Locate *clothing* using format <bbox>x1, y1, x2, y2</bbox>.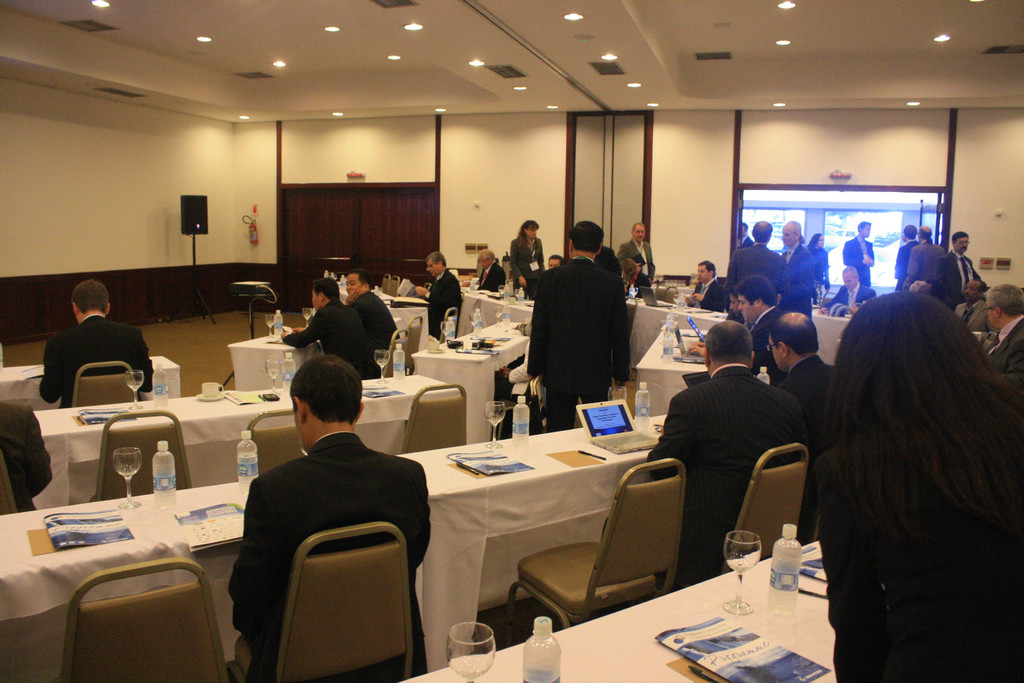
<bbox>646, 366, 801, 586</bbox>.
